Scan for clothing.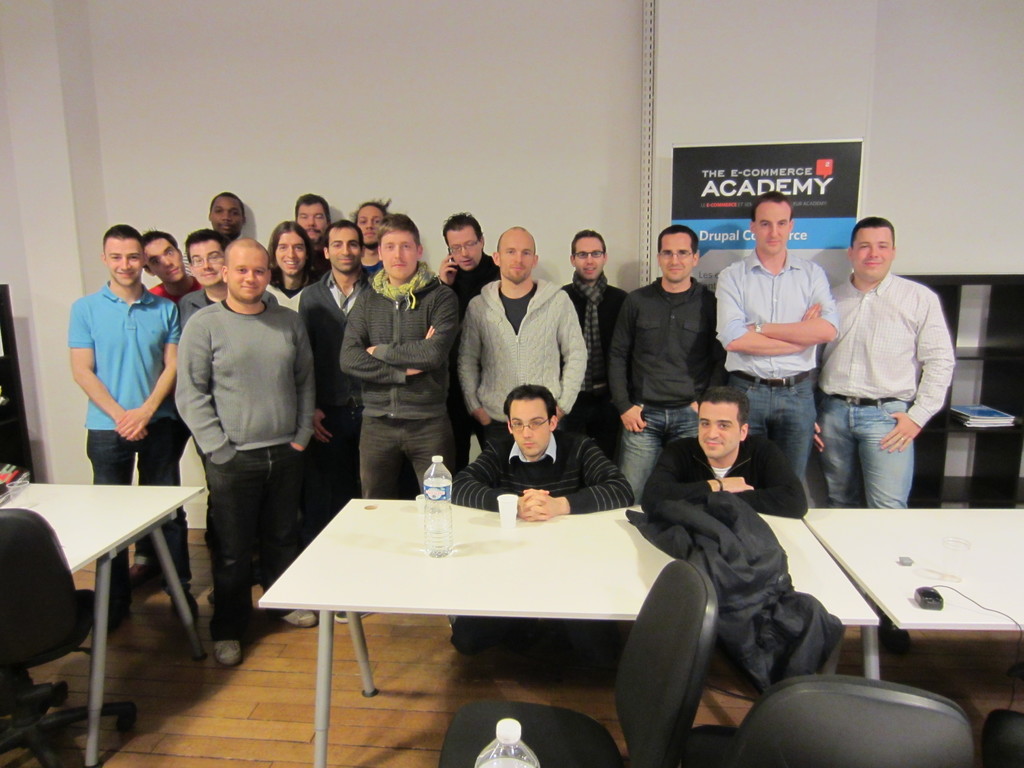
Scan result: bbox=(817, 262, 960, 516).
